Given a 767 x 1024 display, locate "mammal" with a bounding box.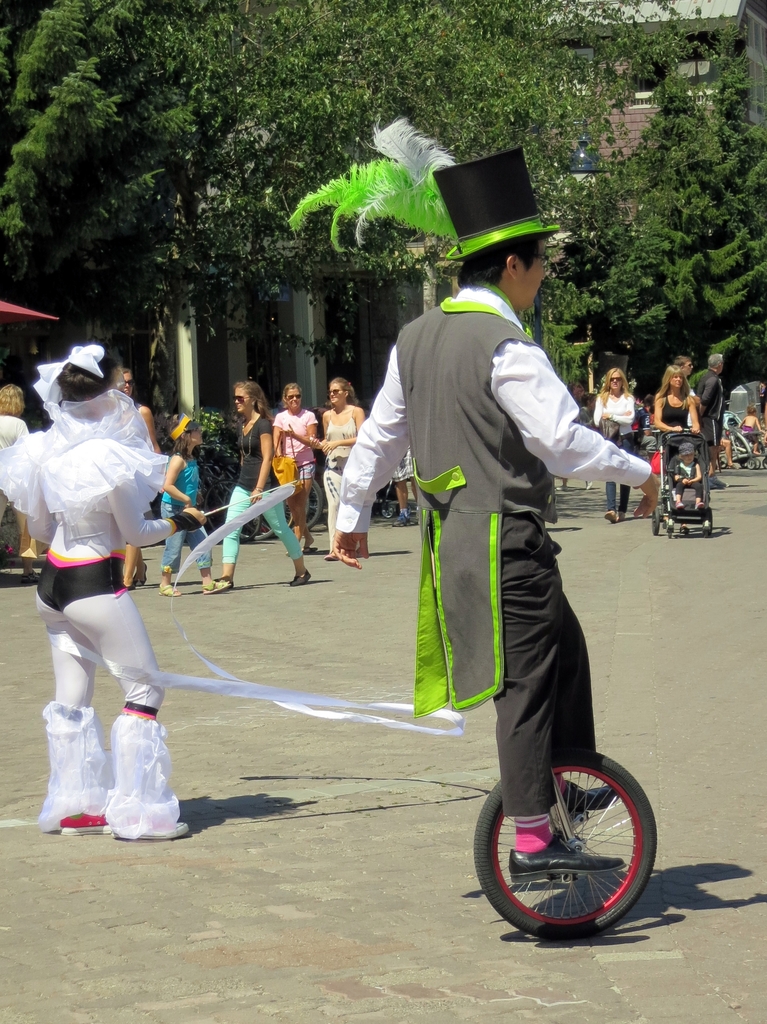
Located: BBox(676, 357, 693, 383).
